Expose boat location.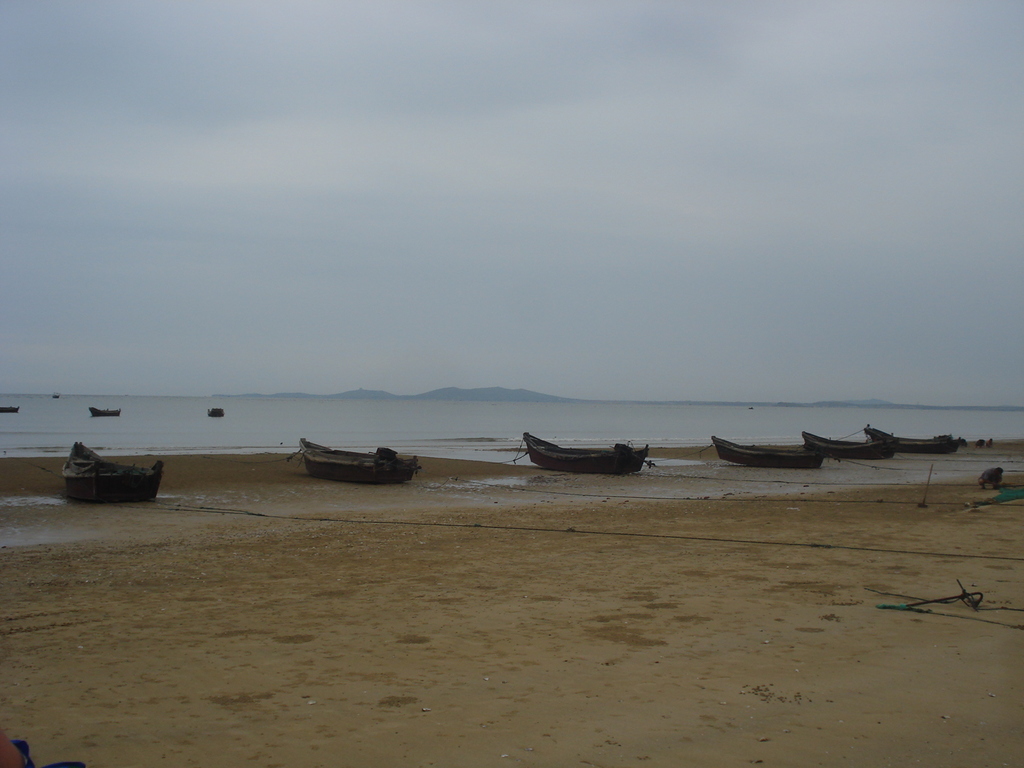
Exposed at [0, 403, 19, 415].
